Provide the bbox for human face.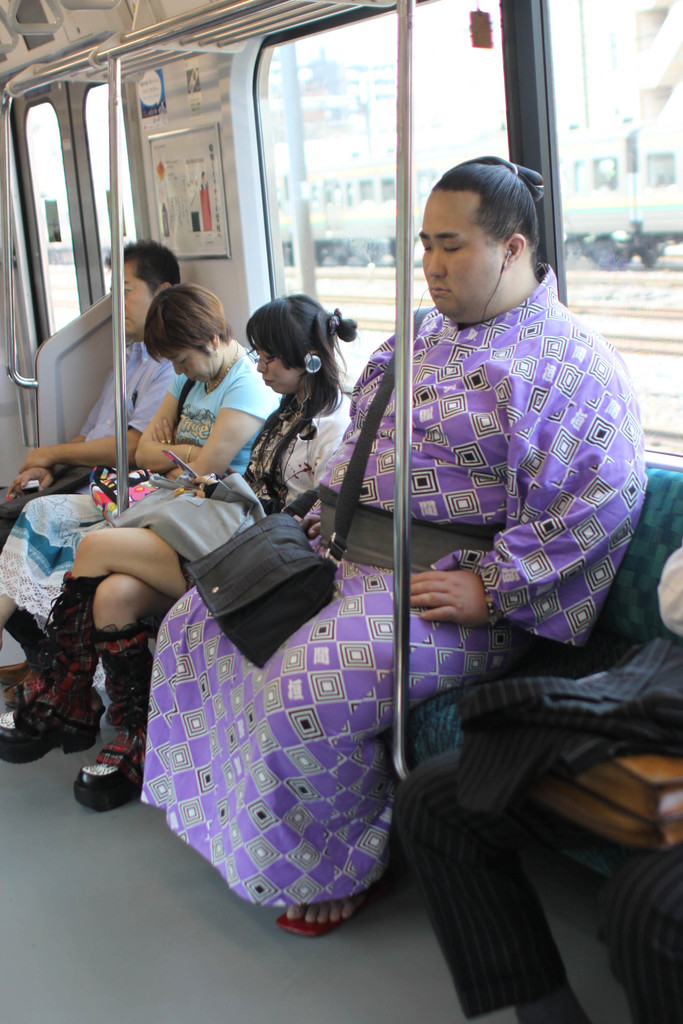
418:190:504:319.
